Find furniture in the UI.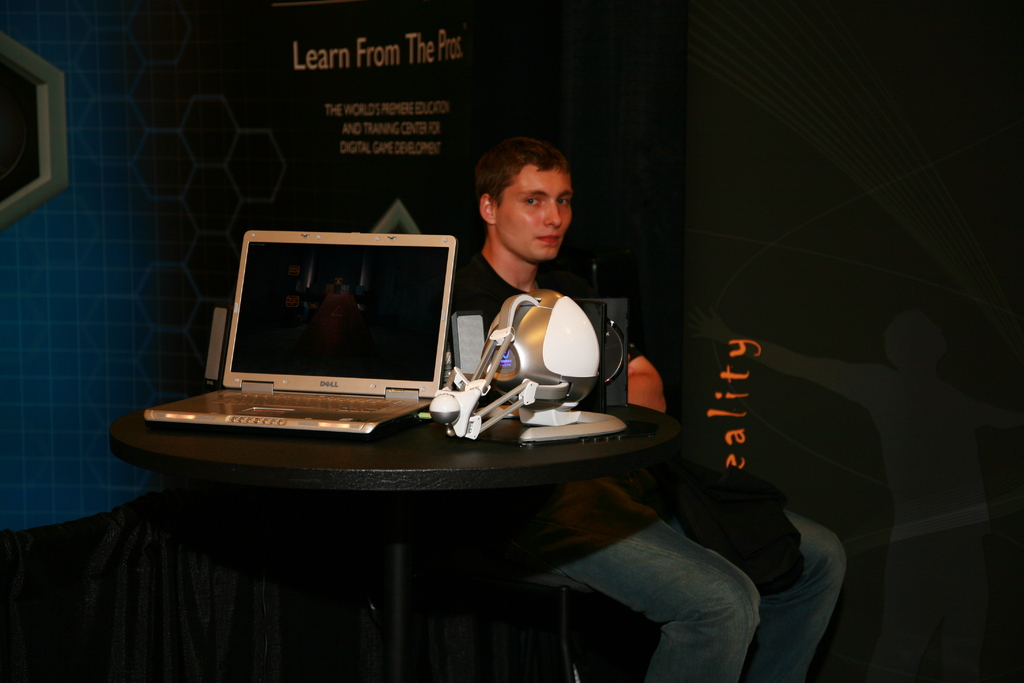
UI element at 108 388 684 682.
